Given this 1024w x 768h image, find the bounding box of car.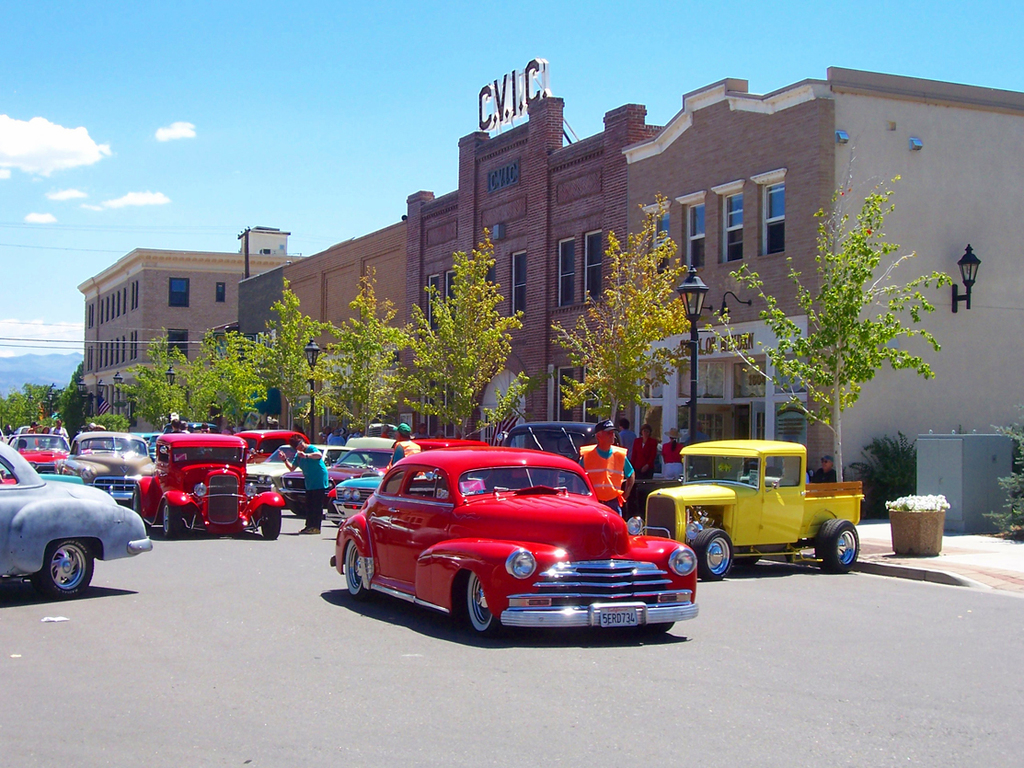
[0,441,155,599].
